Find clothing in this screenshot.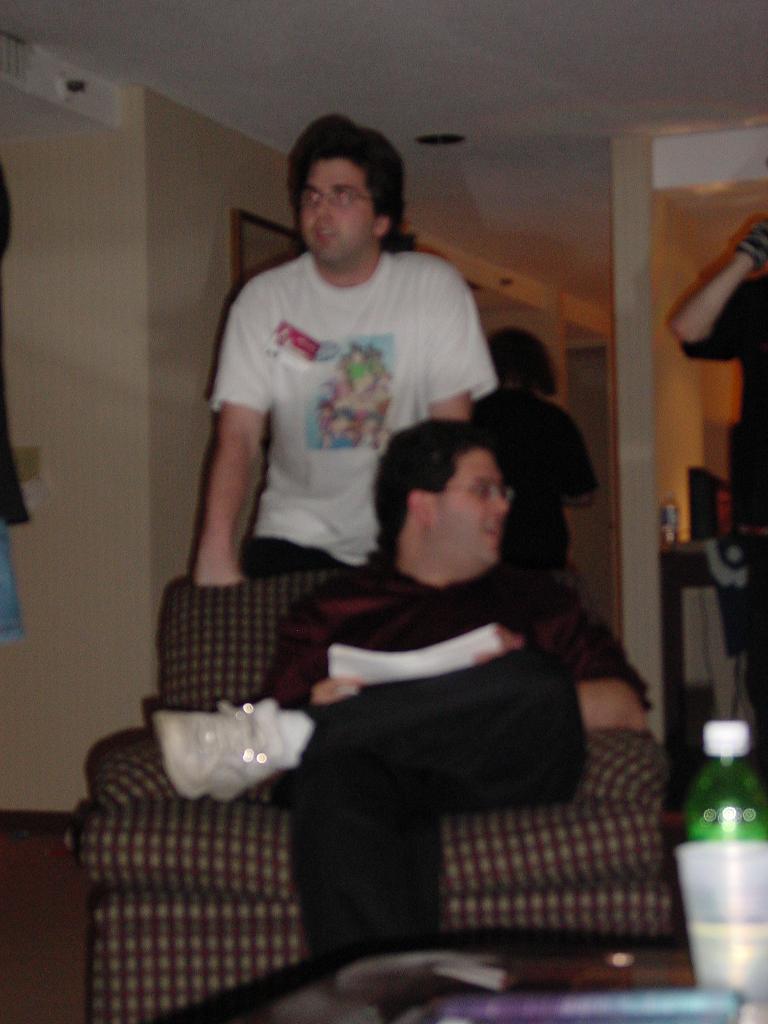
The bounding box for clothing is <bbox>472, 382, 603, 577</bbox>.
